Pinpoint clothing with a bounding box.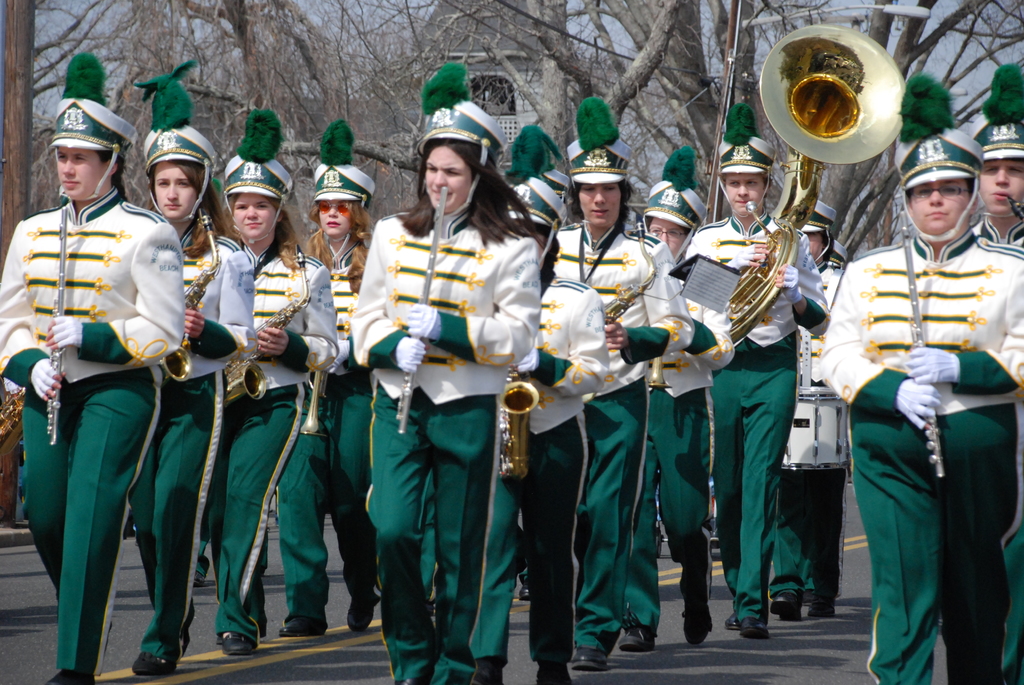
{"left": 828, "top": 182, "right": 1011, "bottom": 666}.
